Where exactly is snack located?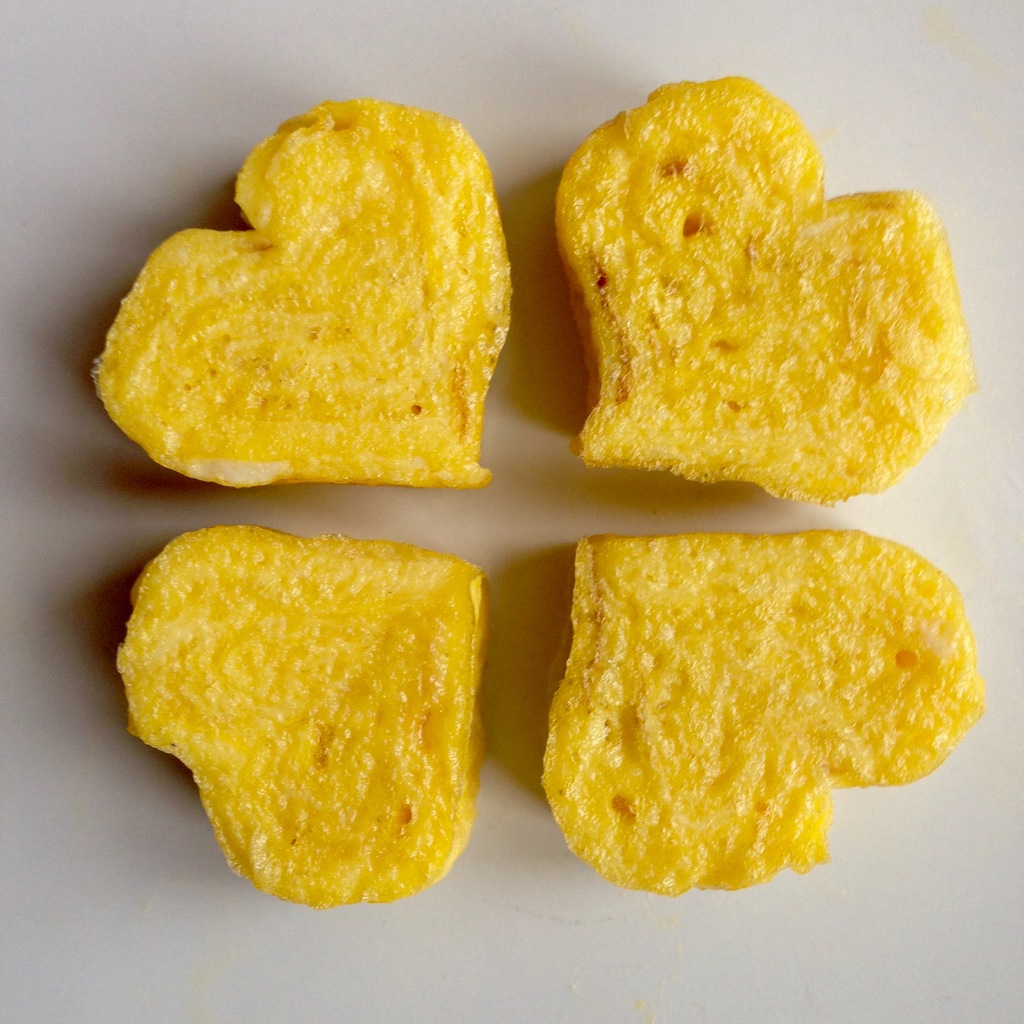
Its bounding box is 95, 87, 507, 495.
